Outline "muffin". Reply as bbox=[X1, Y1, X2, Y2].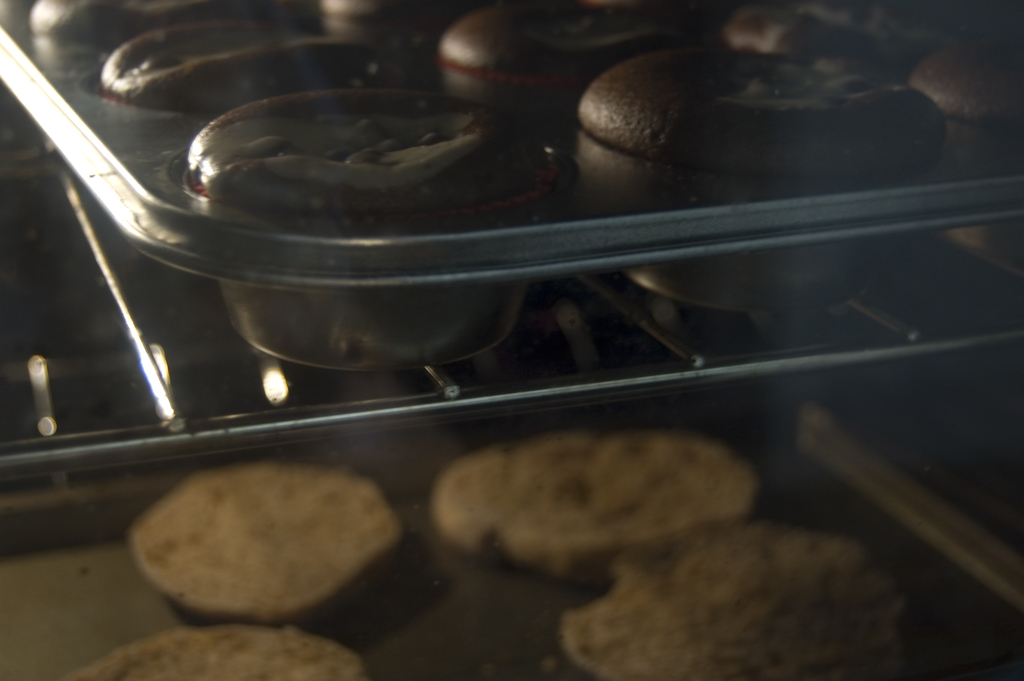
bbox=[23, 0, 232, 41].
